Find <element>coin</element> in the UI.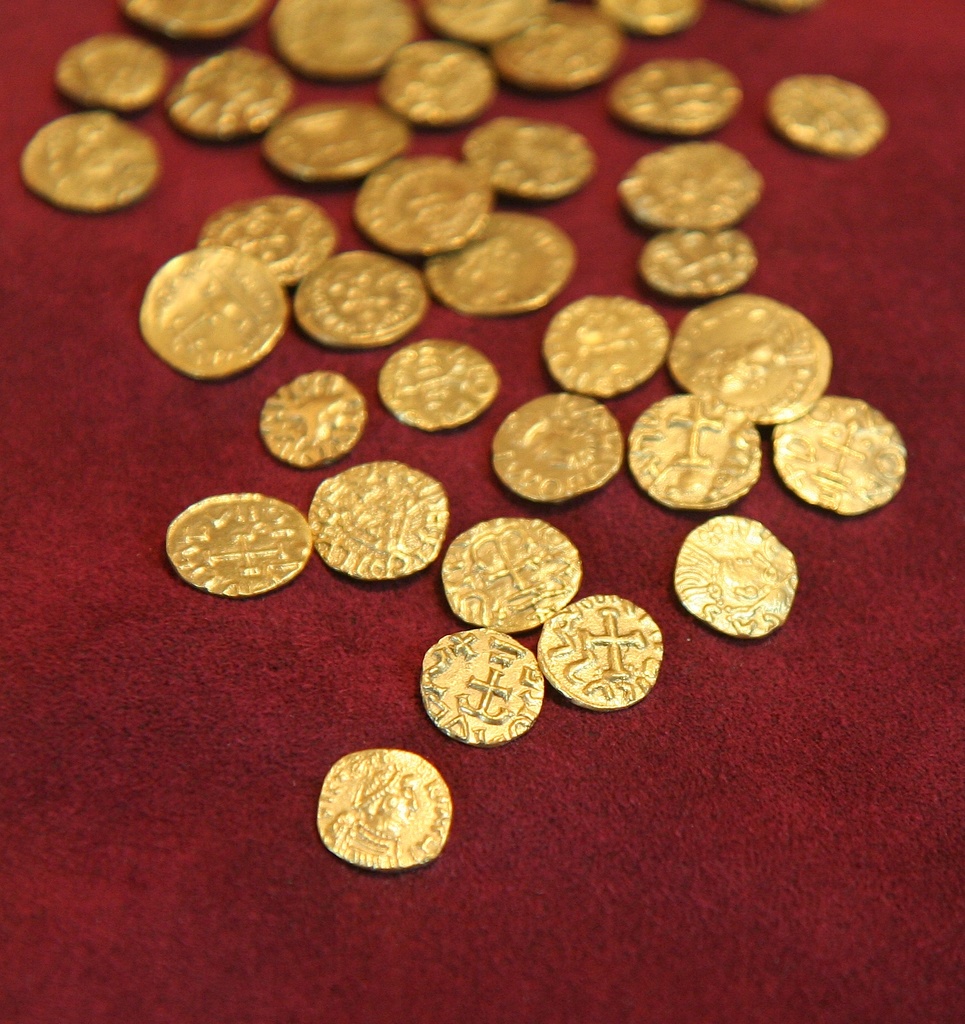
UI element at [left=767, top=394, right=909, bottom=522].
